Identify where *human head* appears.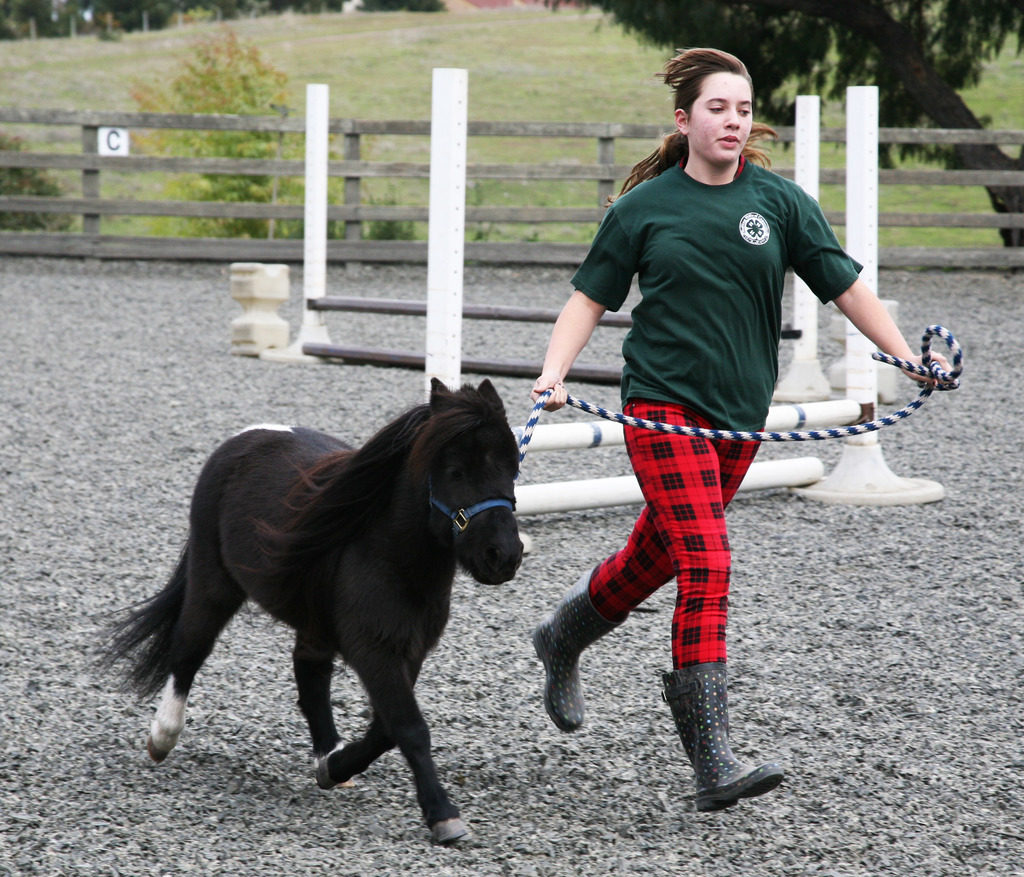
Appears at {"x1": 660, "y1": 52, "x2": 766, "y2": 164}.
